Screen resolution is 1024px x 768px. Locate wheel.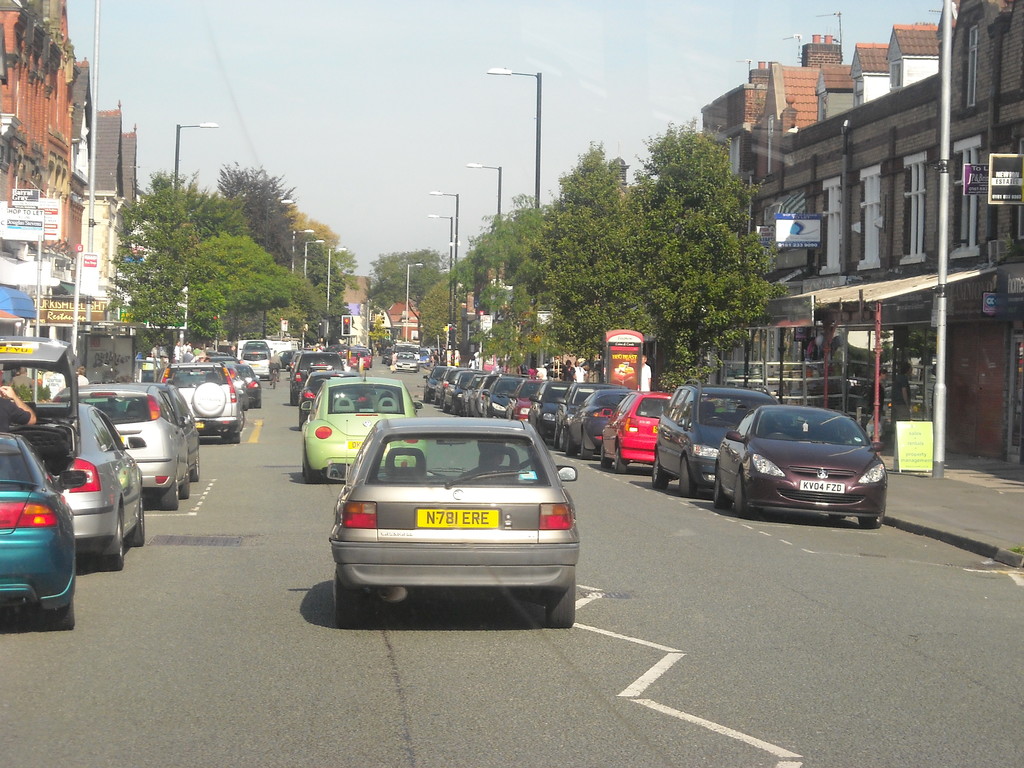
(305,465,319,484).
